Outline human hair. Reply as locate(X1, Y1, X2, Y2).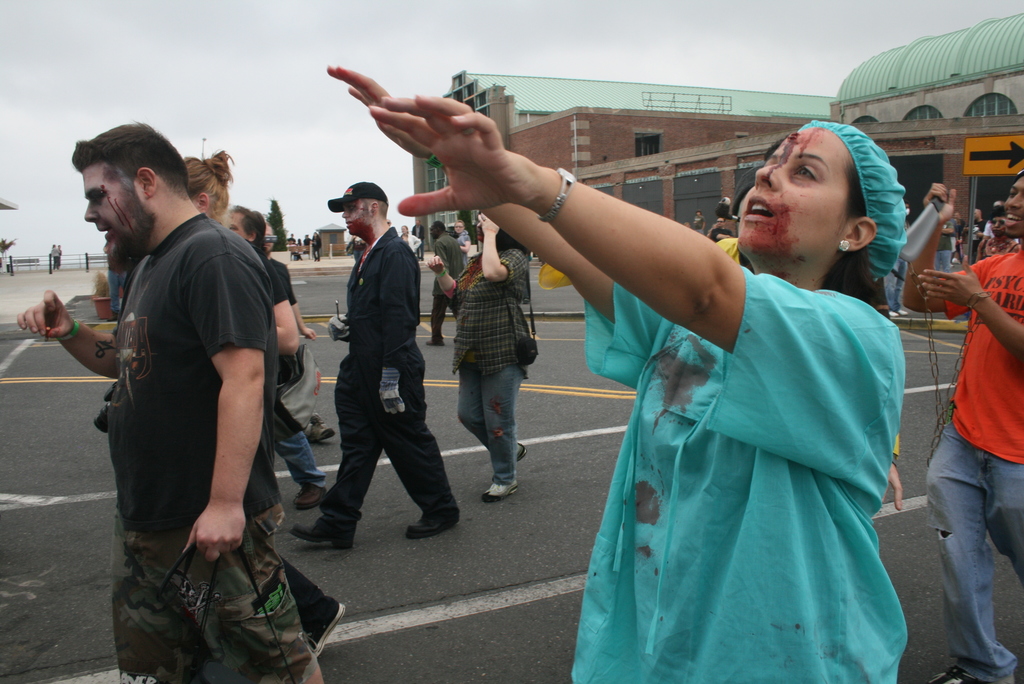
locate(819, 150, 883, 310).
